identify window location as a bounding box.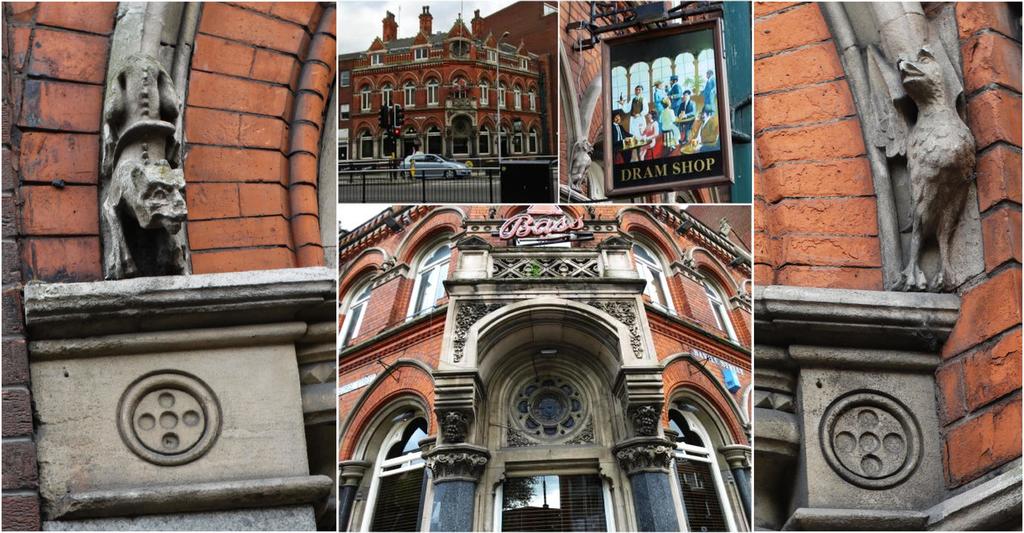
Rect(360, 87, 372, 110).
